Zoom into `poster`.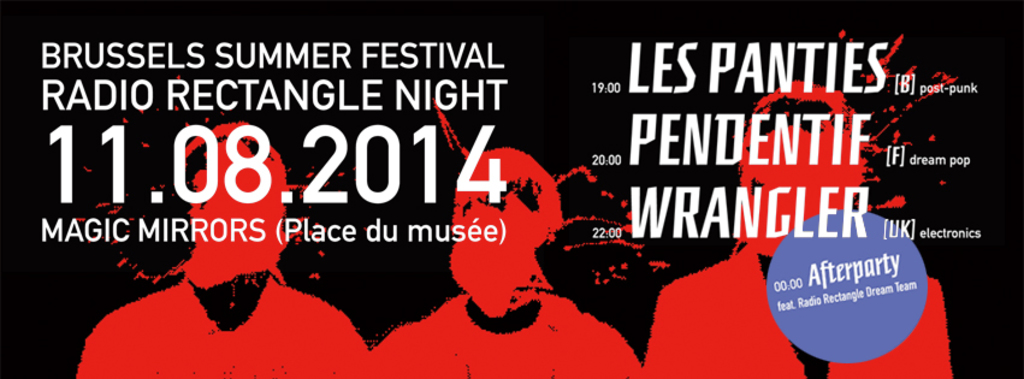
Zoom target: region(0, 0, 1023, 378).
